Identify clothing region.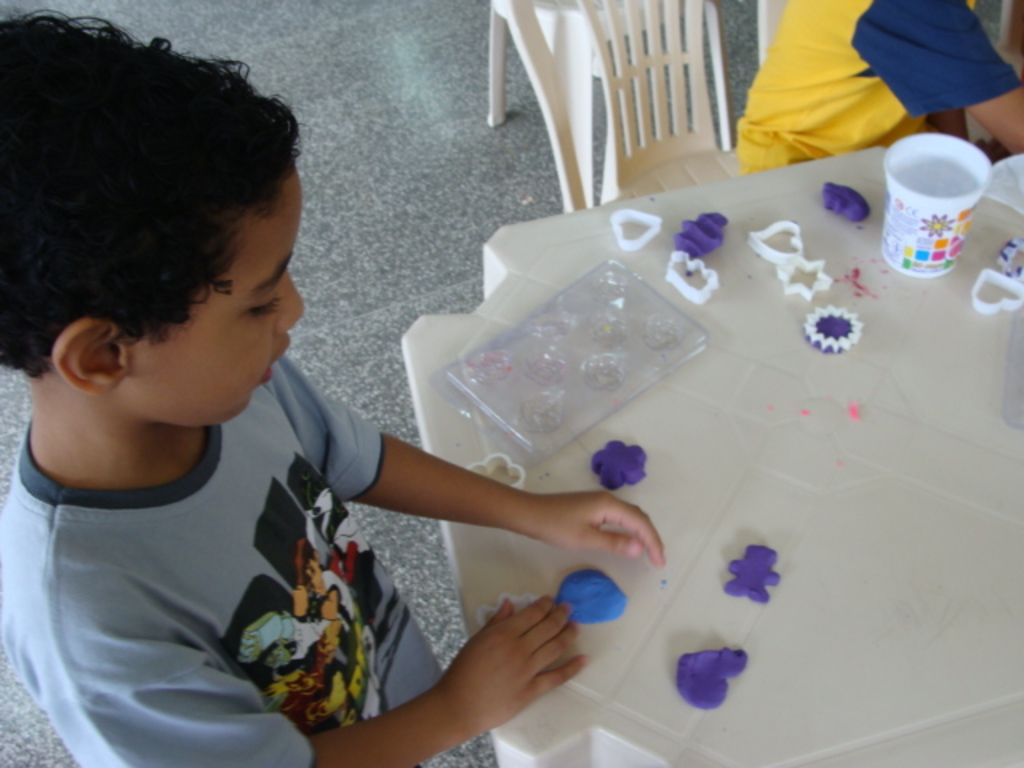
Region: left=2, top=336, right=461, bottom=766.
